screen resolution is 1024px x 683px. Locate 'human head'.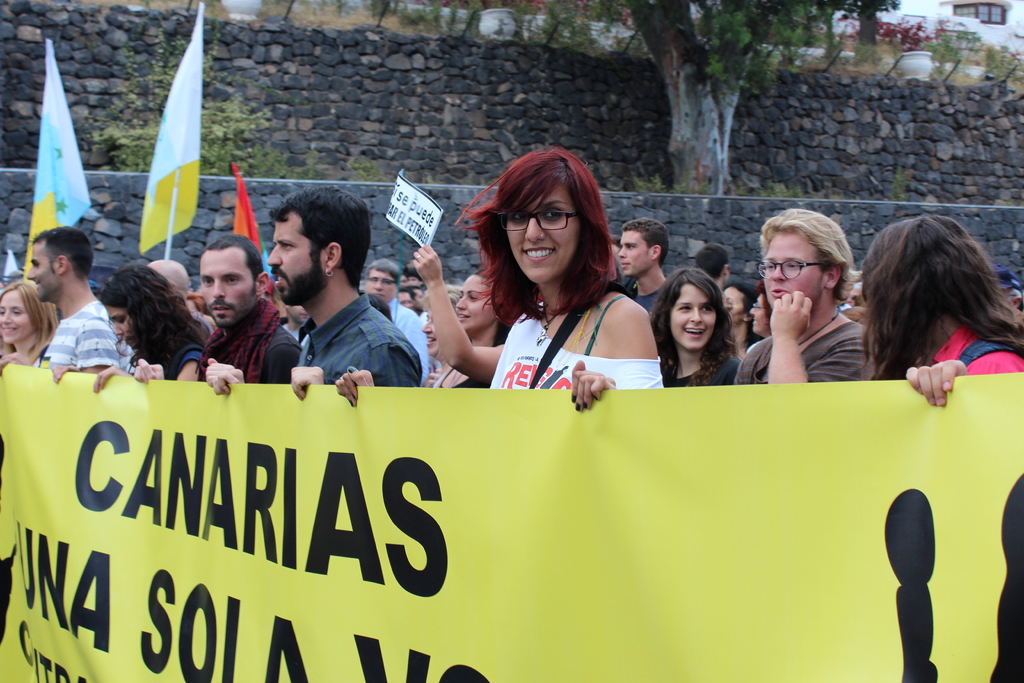
(left=481, top=165, right=604, bottom=289).
